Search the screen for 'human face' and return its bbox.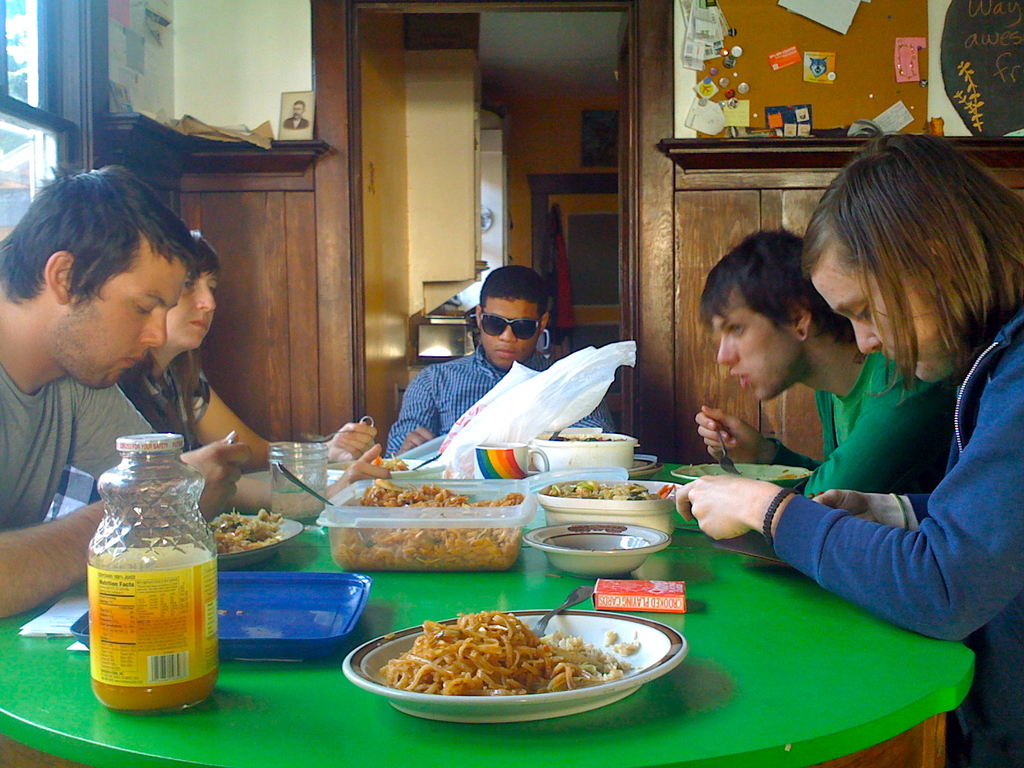
Found: detection(479, 296, 543, 367).
